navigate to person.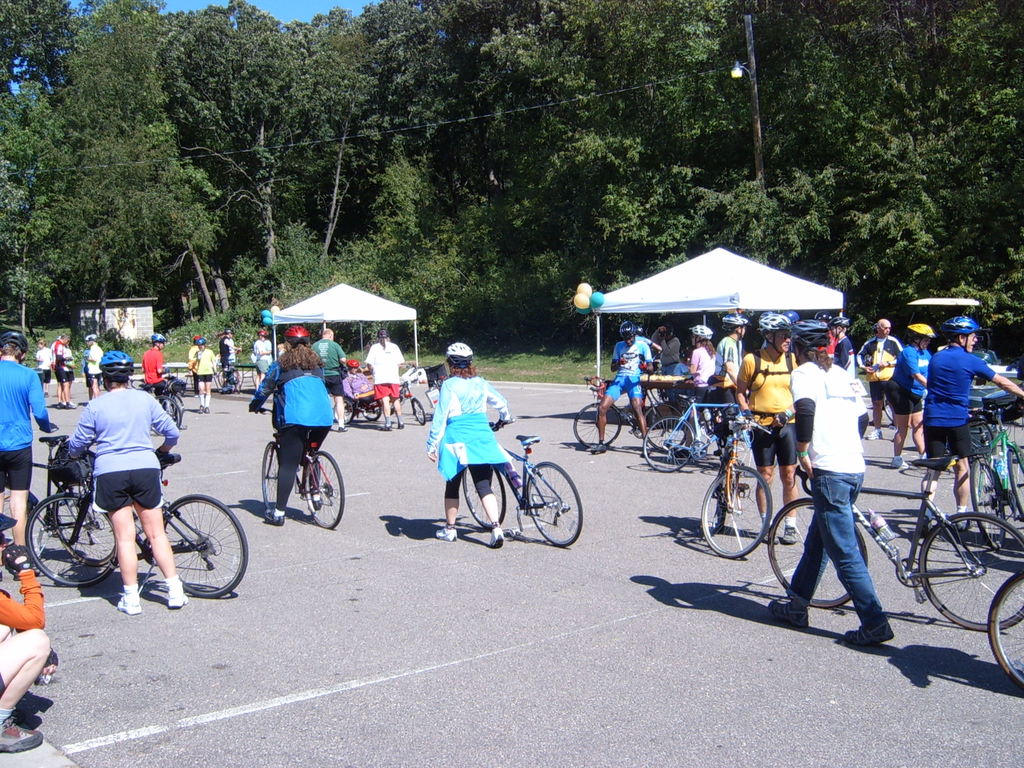
Navigation target: bbox=(190, 335, 203, 373).
